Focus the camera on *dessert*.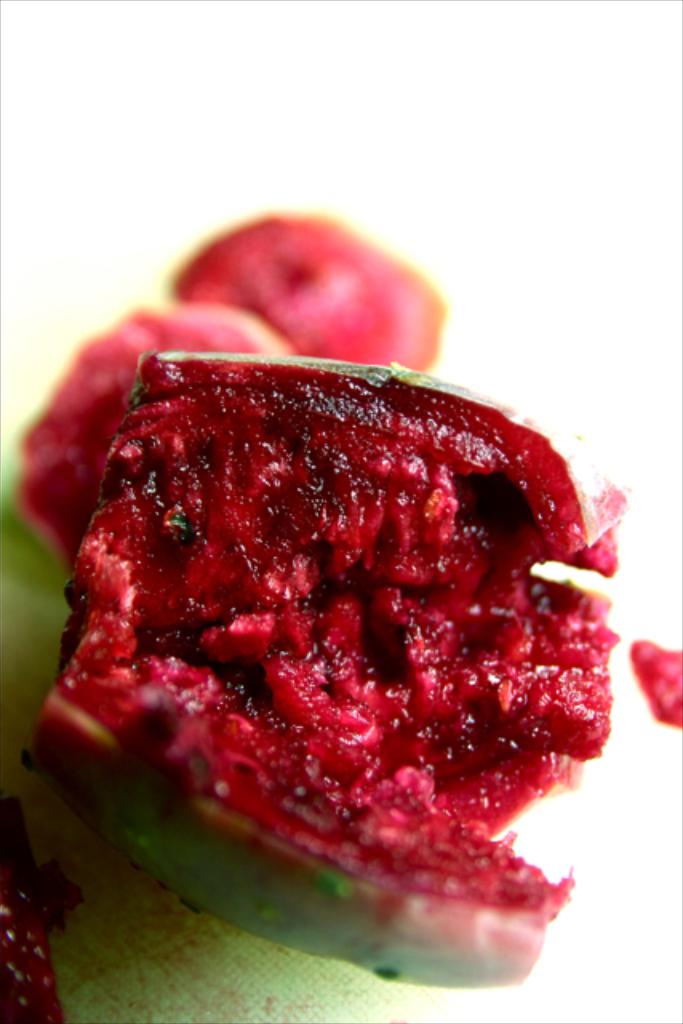
Focus region: locate(46, 840, 445, 1022).
